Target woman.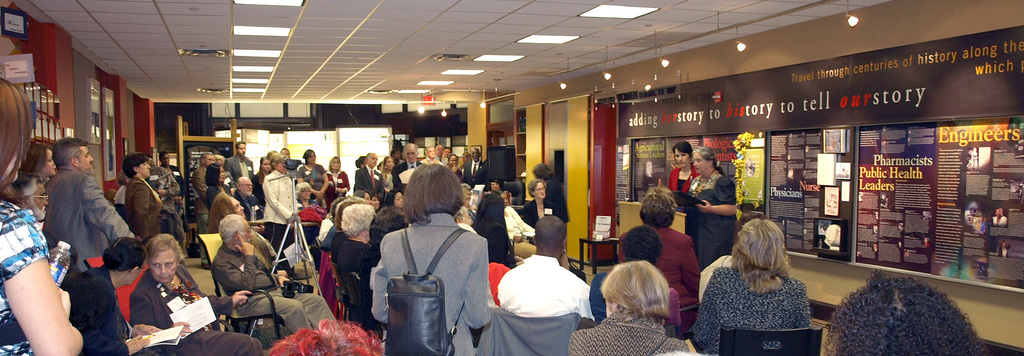
Target region: (left=66, top=232, right=196, bottom=353).
